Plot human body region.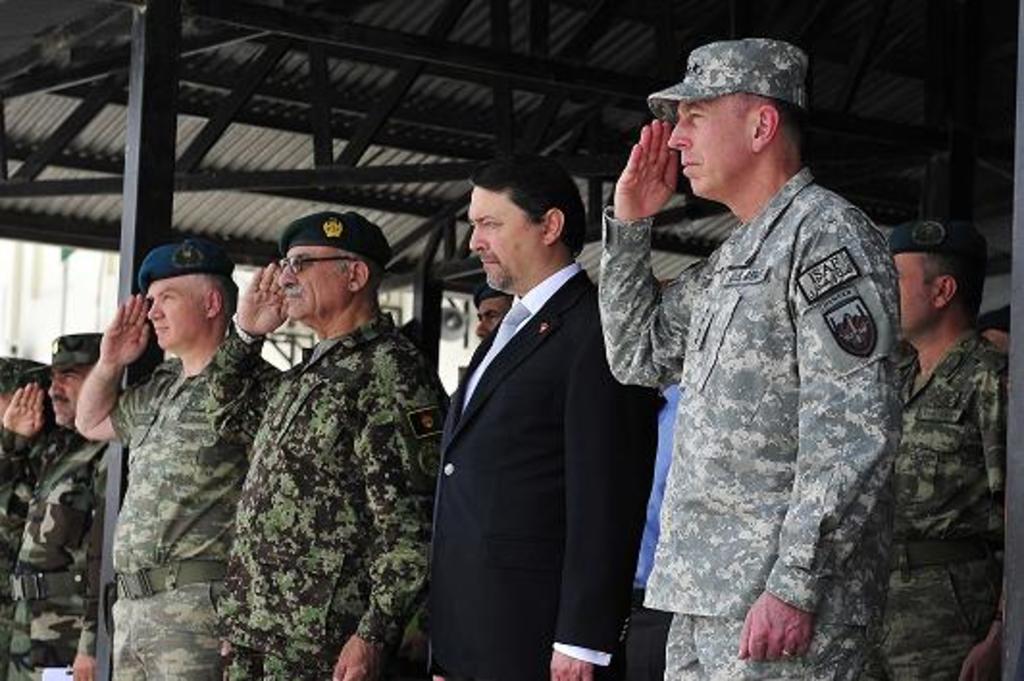
Plotted at left=192, top=223, right=447, bottom=664.
